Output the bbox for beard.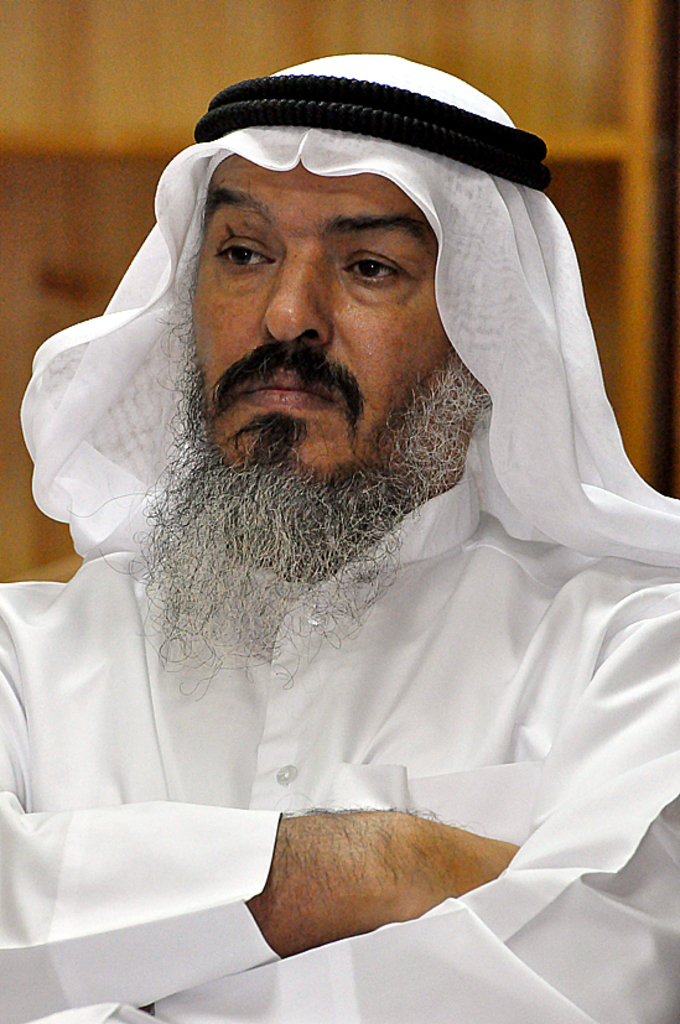
box=[170, 286, 482, 713].
